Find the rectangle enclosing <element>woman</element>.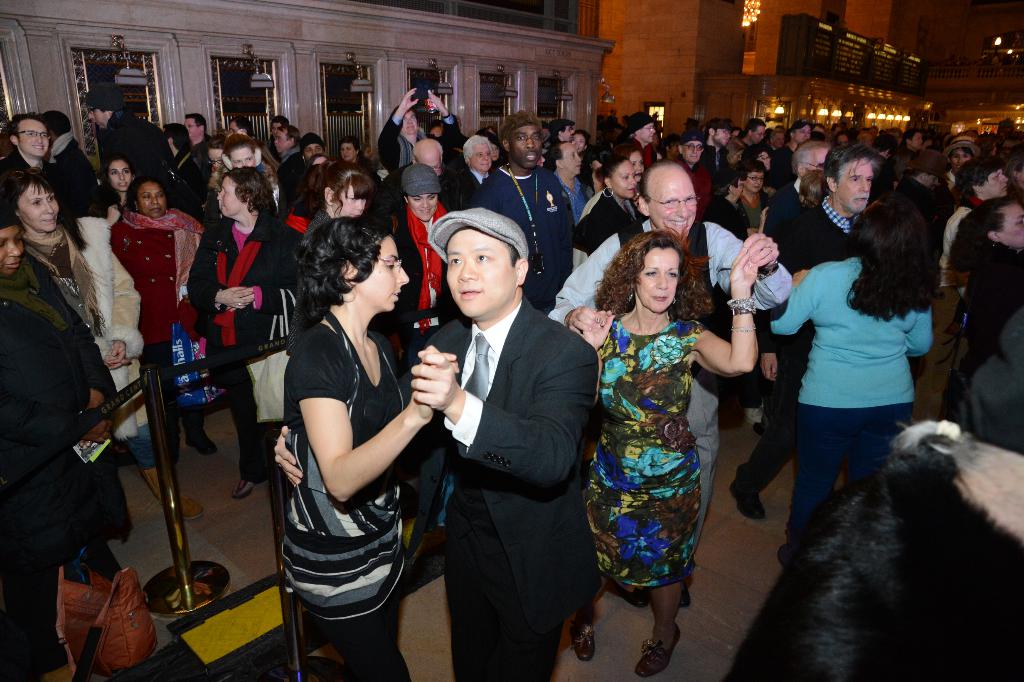
<region>259, 185, 433, 676</region>.
